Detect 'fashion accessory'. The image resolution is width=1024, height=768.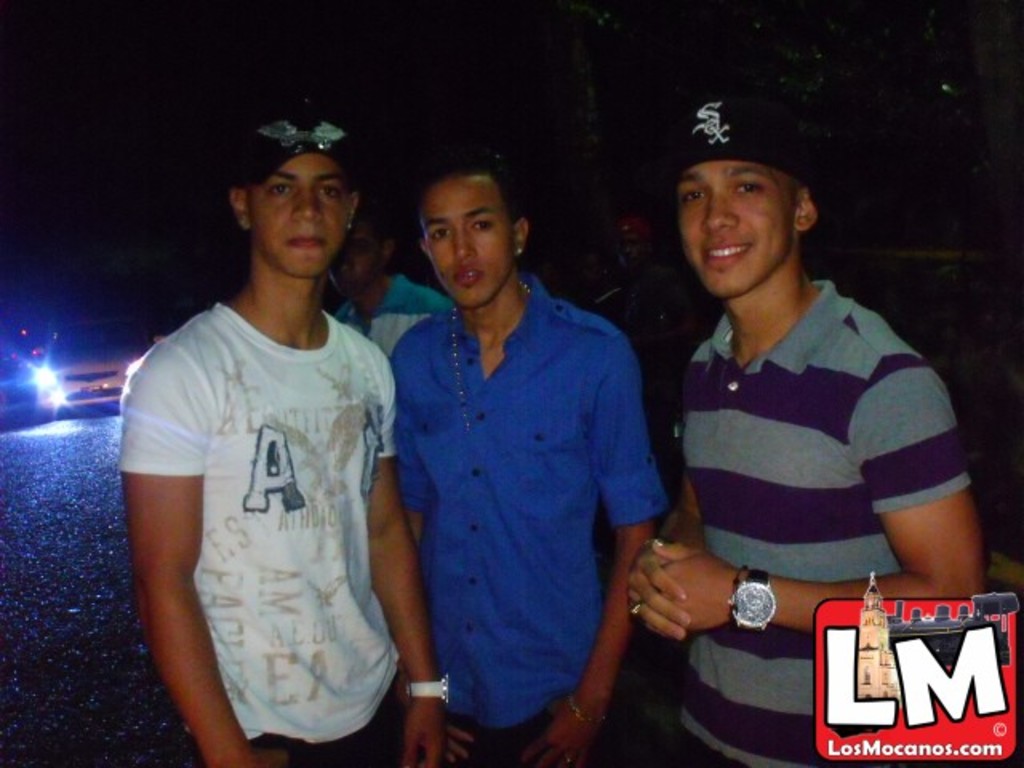
(448,277,530,430).
